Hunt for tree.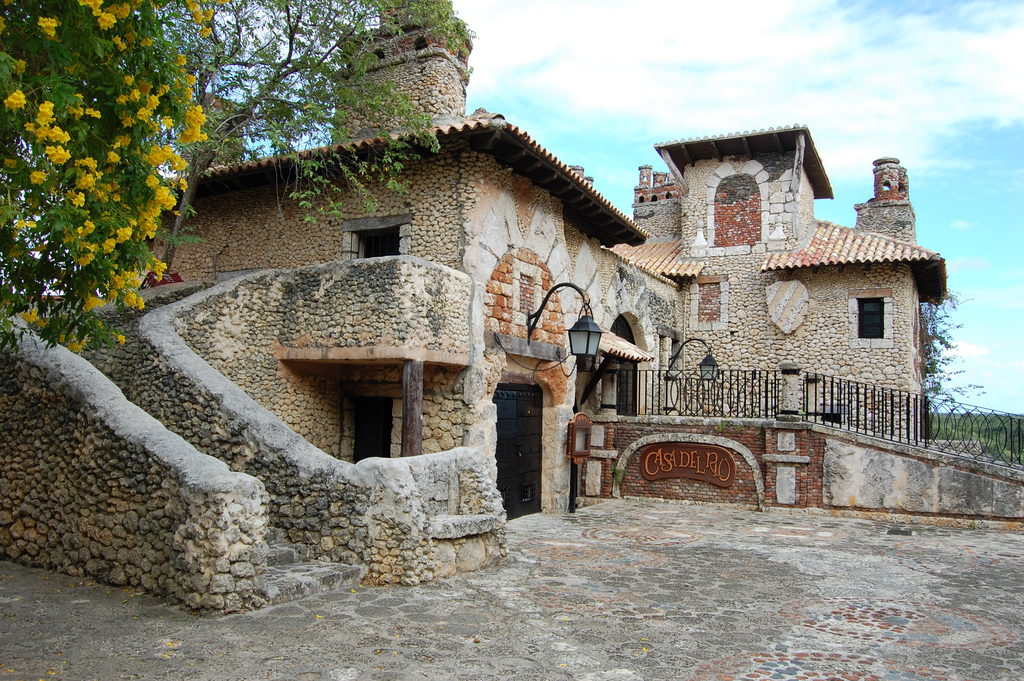
Hunted down at (148, 0, 481, 285).
